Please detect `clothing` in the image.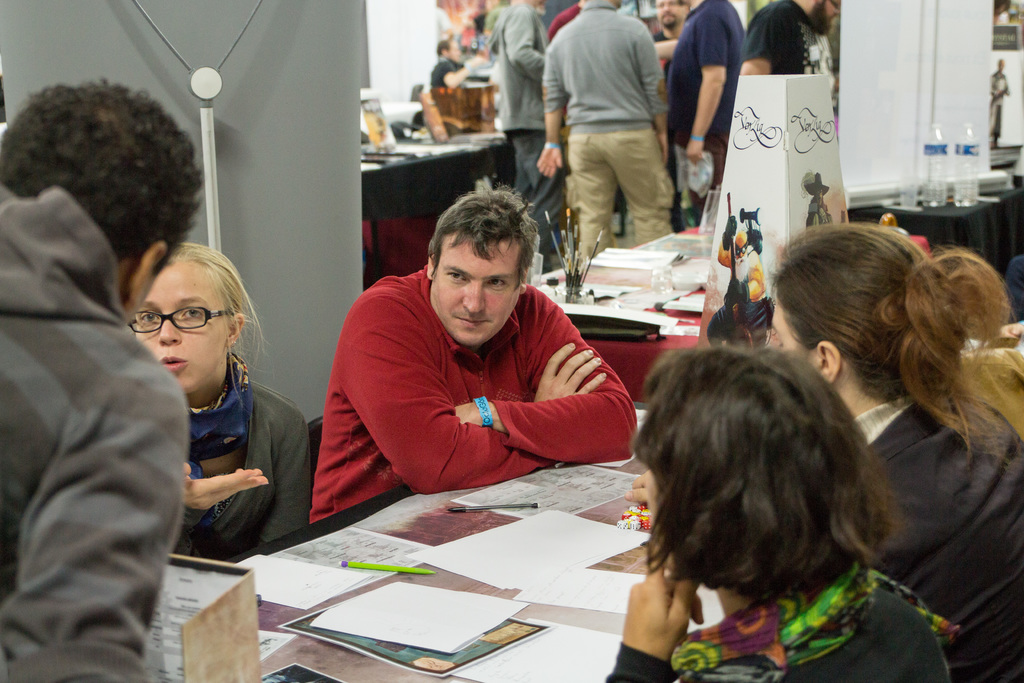
rect(600, 562, 980, 682).
